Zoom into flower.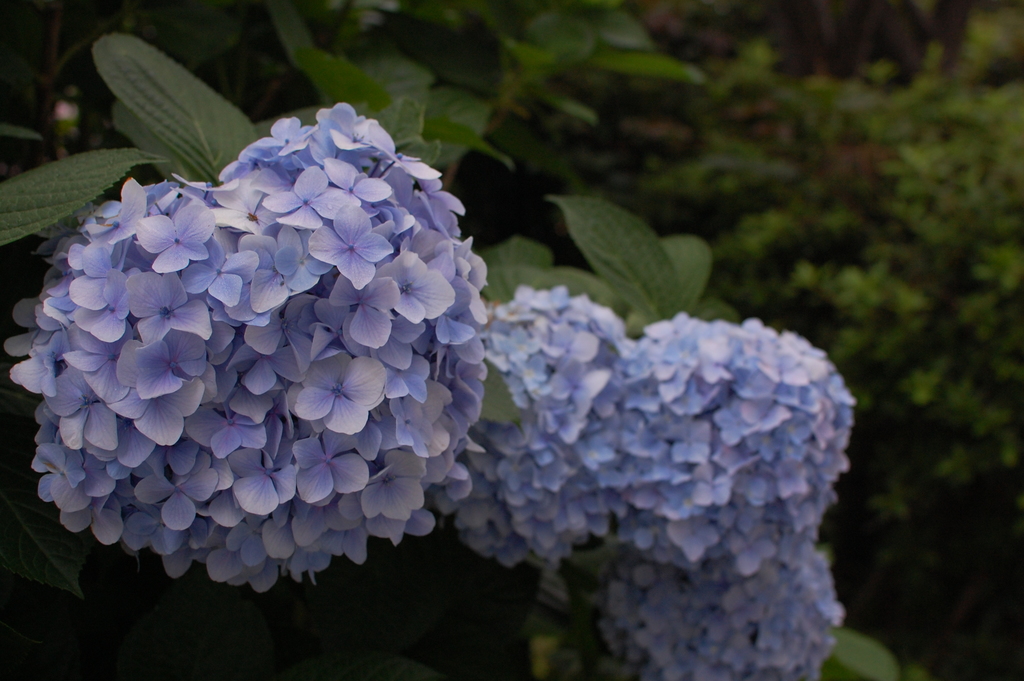
Zoom target: detection(619, 566, 842, 680).
